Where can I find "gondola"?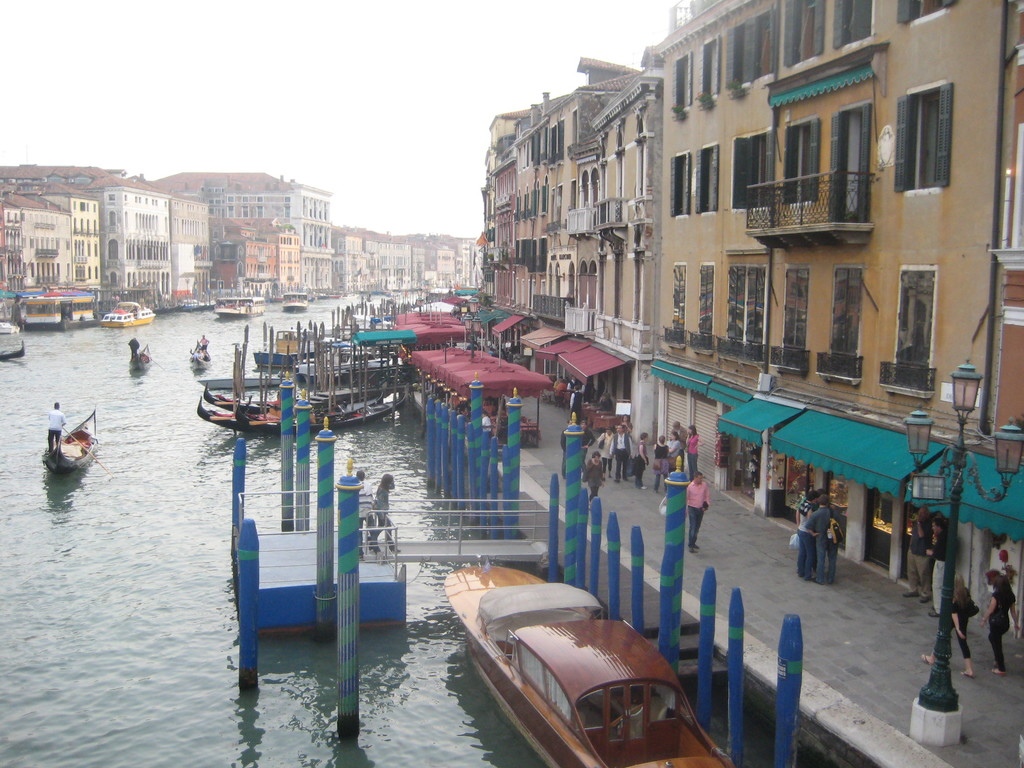
You can find it at <box>41,399,97,479</box>.
